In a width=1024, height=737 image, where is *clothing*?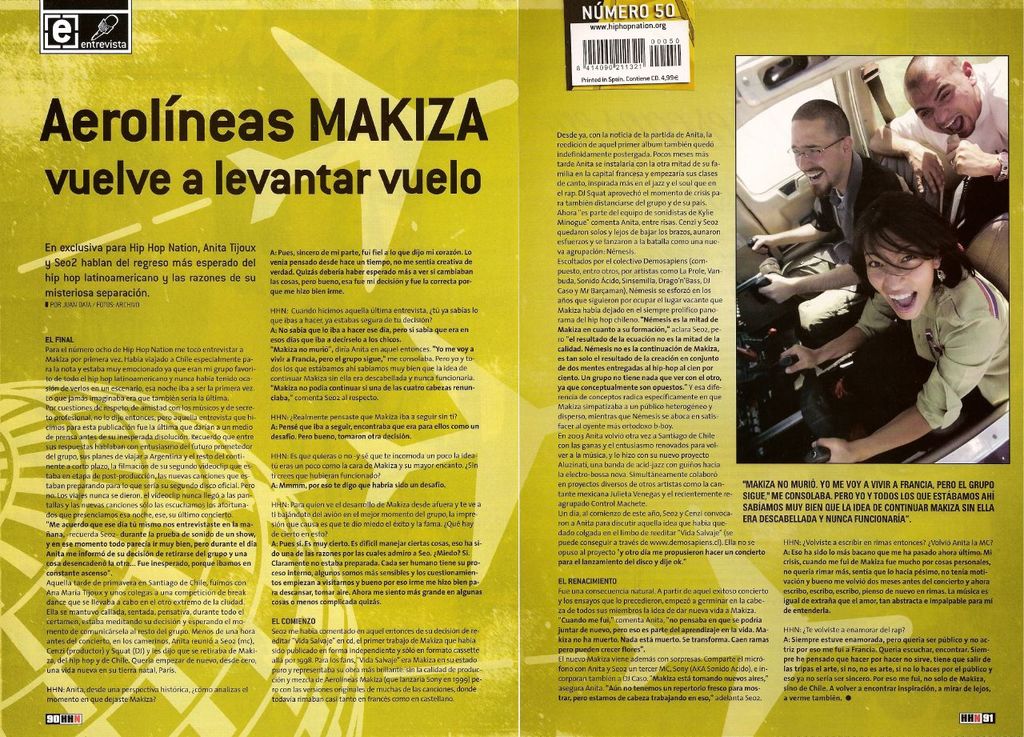
{"left": 861, "top": 246, "right": 1022, "bottom": 431}.
